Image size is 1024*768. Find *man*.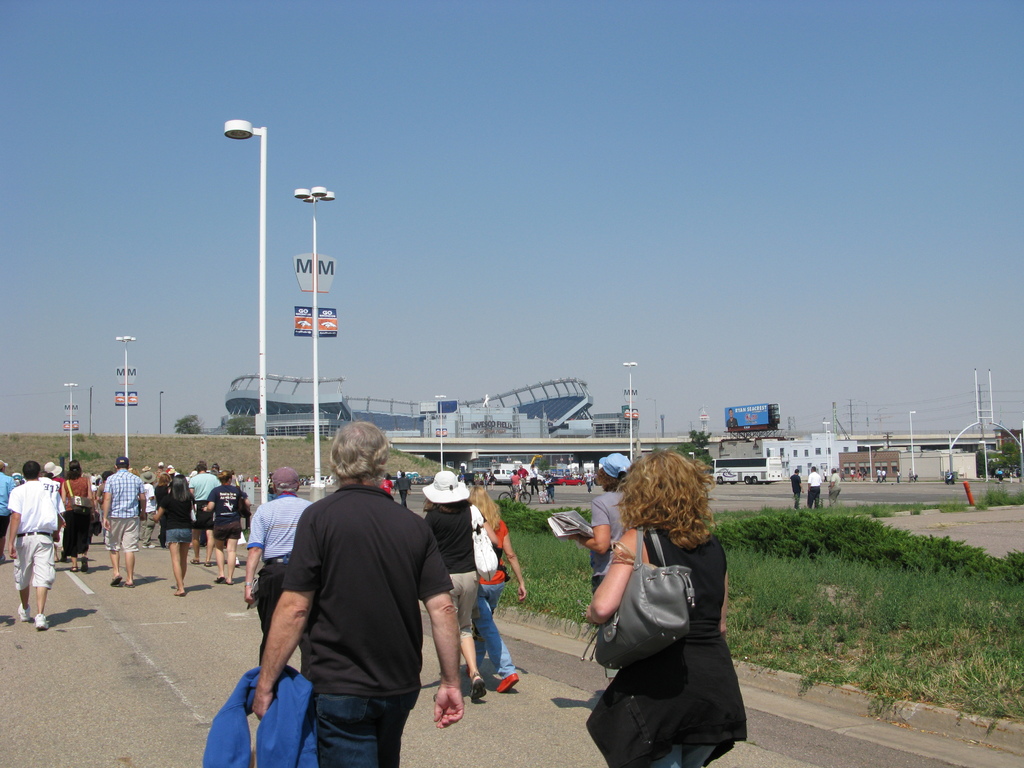
BBox(243, 467, 313, 668).
